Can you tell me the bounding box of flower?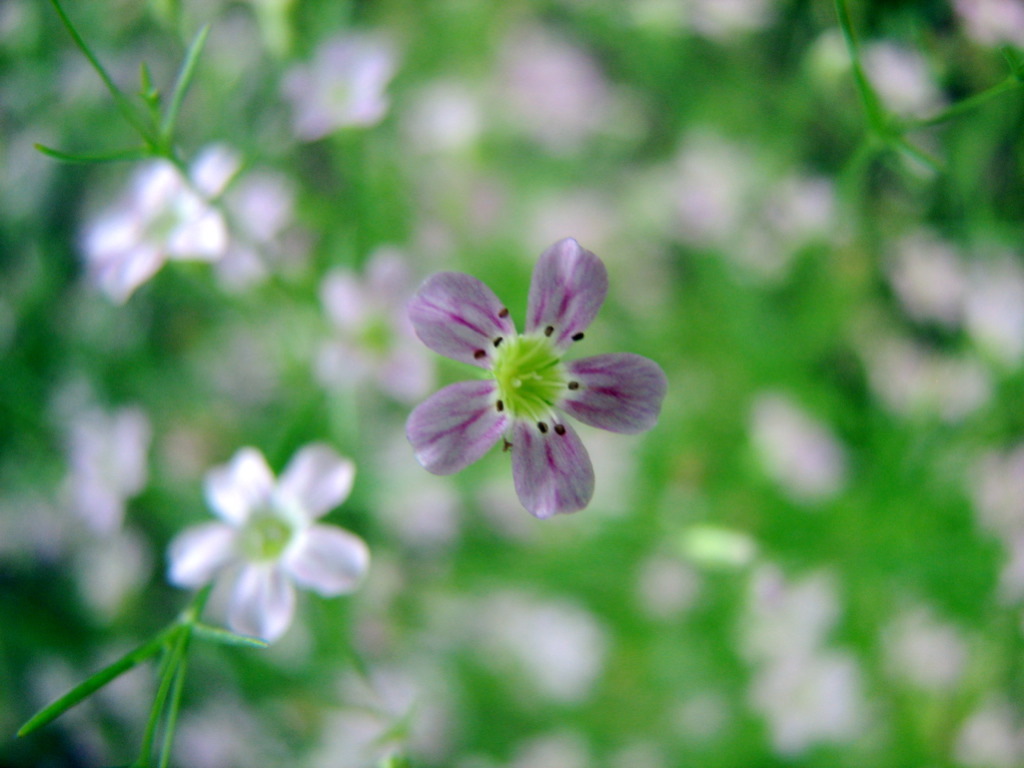
[x1=85, y1=152, x2=241, y2=308].
